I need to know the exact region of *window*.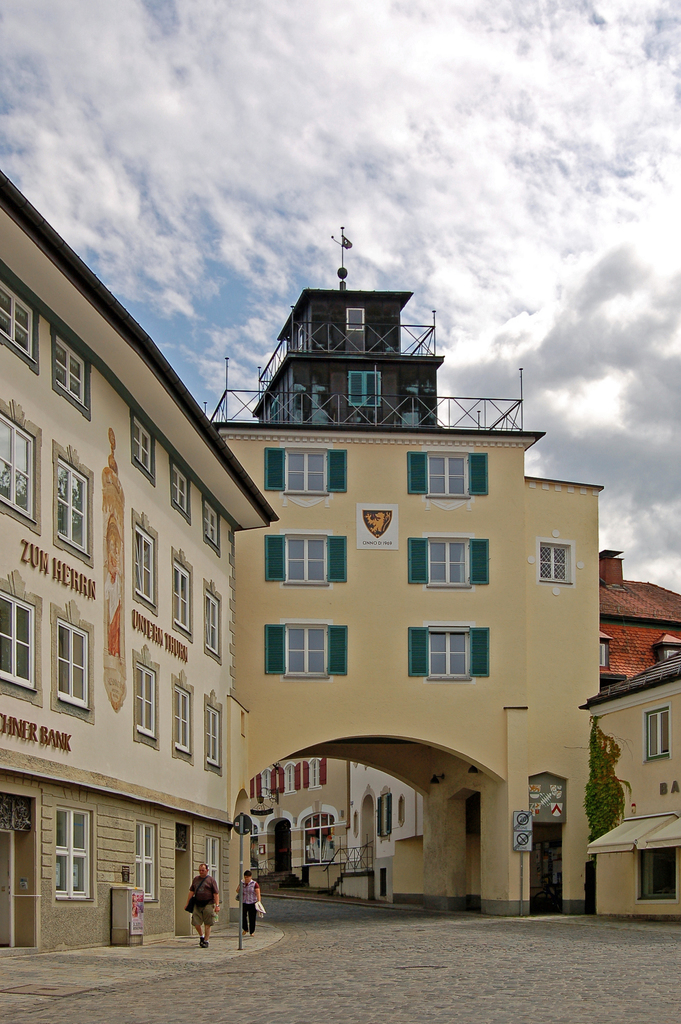
Region: Rect(267, 527, 350, 586).
